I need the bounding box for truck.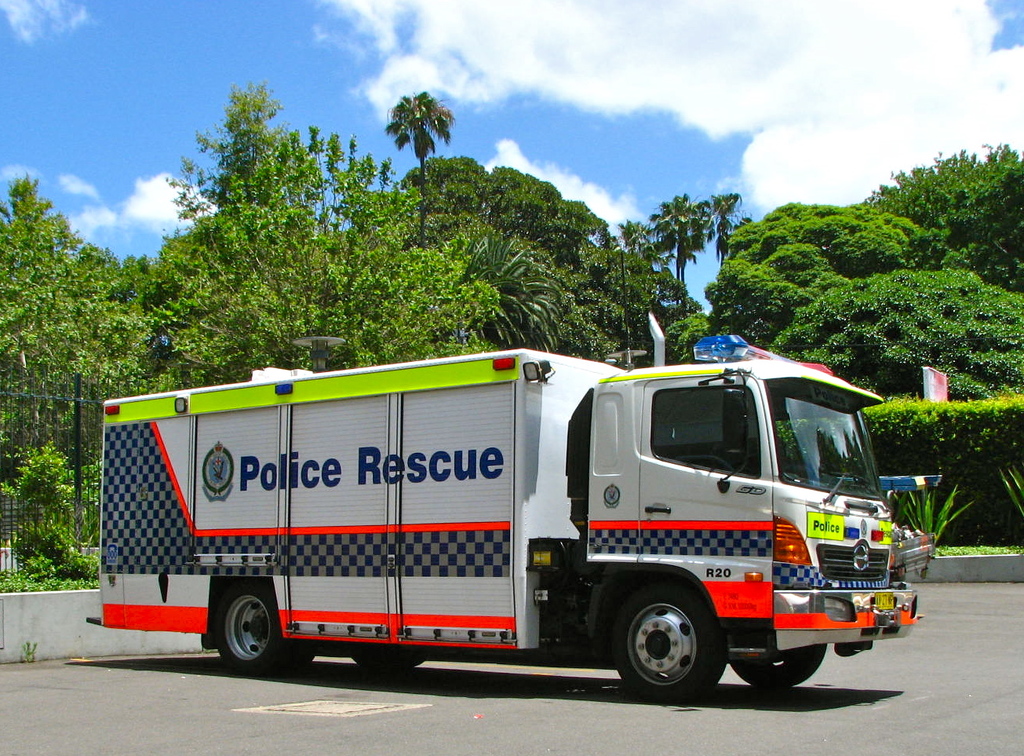
Here it is: detection(115, 362, 894, 703).
